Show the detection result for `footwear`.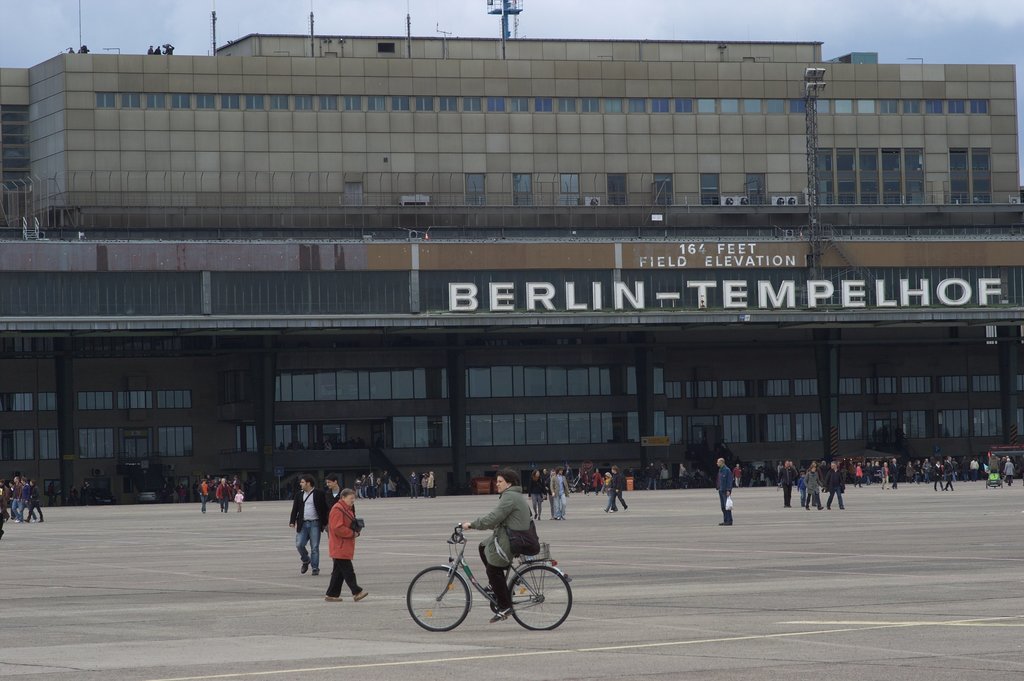
(left=351, top=587, right=371, bottom=601).
